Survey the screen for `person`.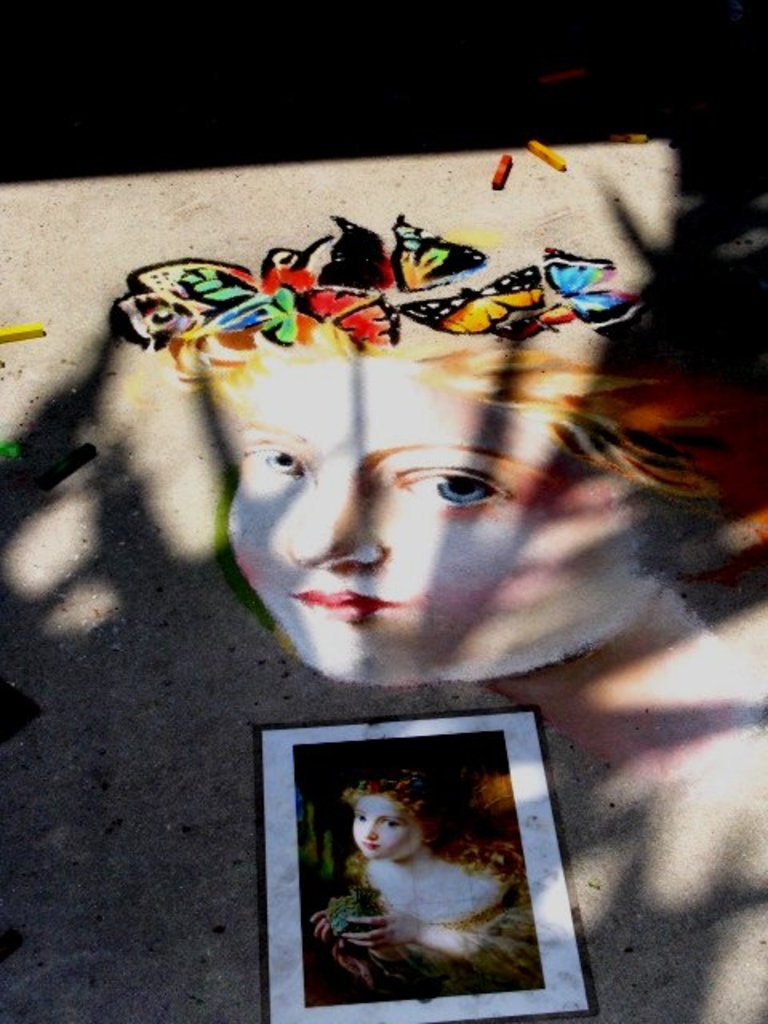
Survey found: locate(162, 205, 766, 763).
